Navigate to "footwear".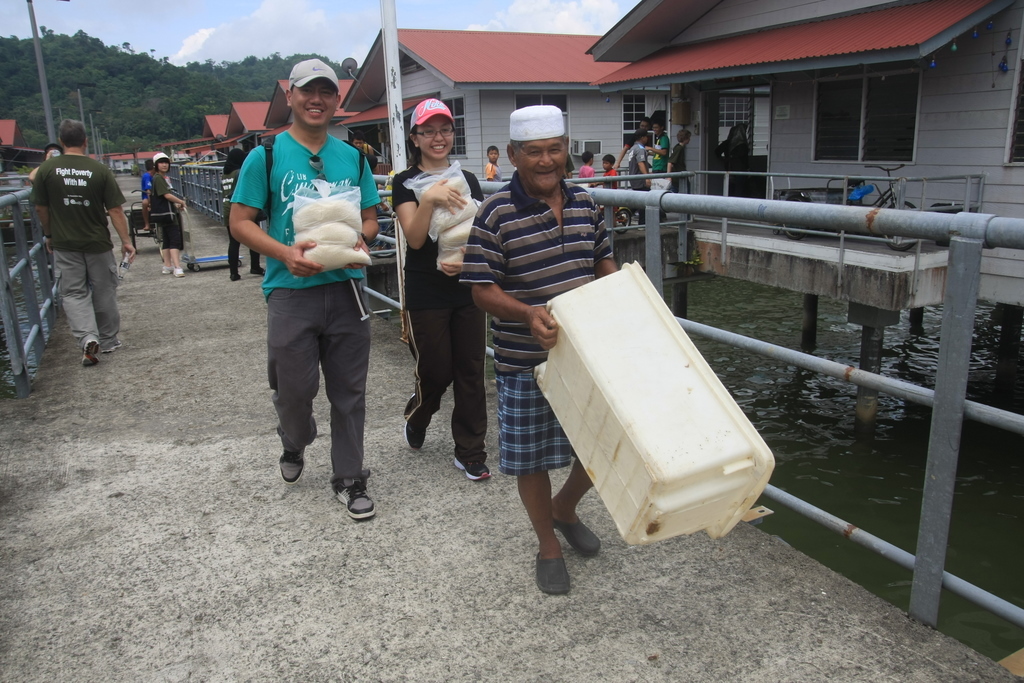
Navigation target: bbox(551, 510, 600, 559).
